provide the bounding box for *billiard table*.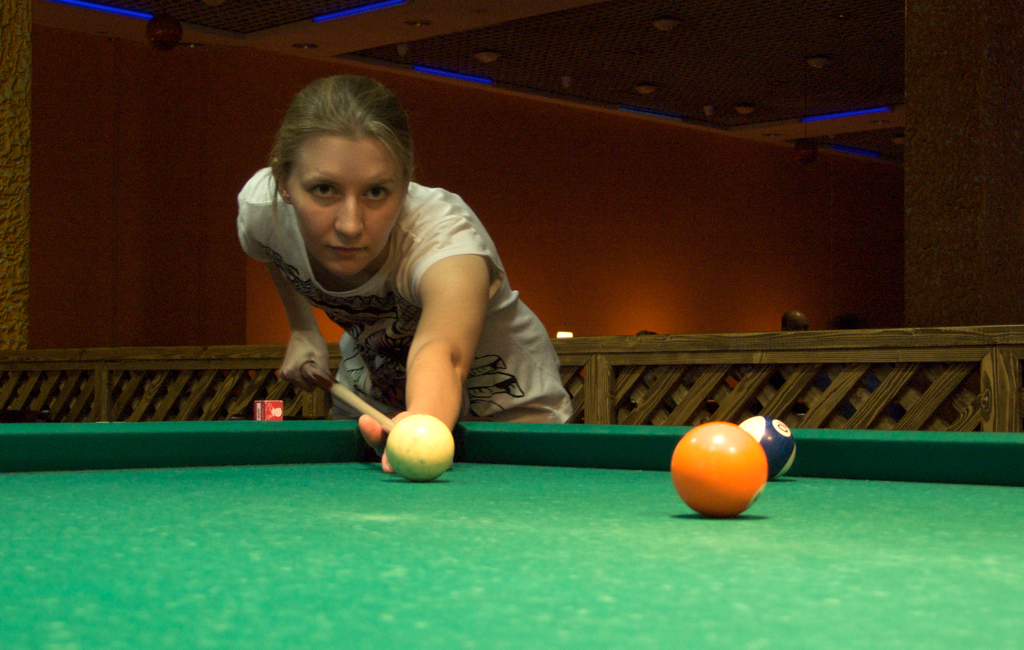
locate(0, 421, 1023, 649).
